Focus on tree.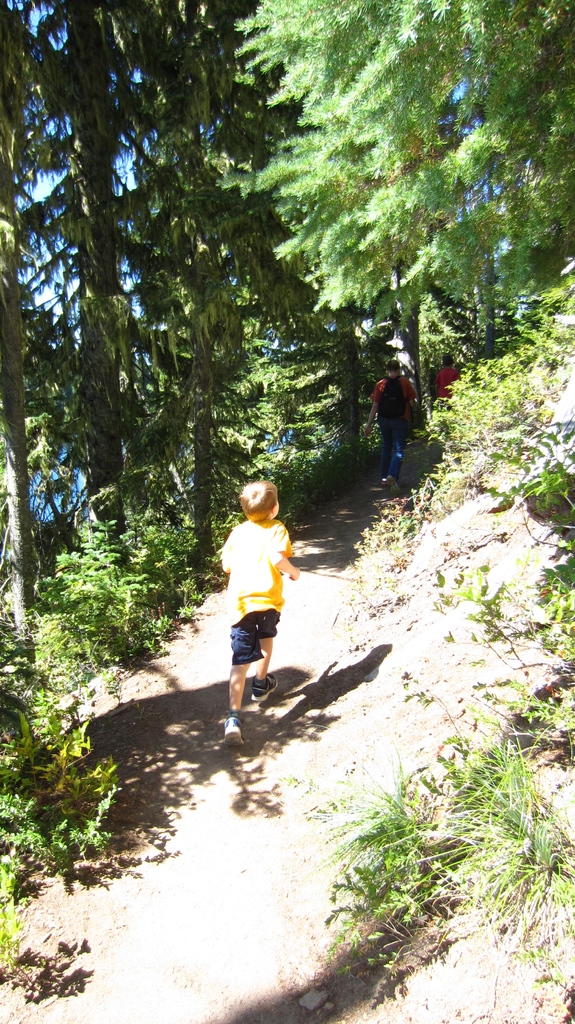
Focused at locate(246, 29, 530, 412).
